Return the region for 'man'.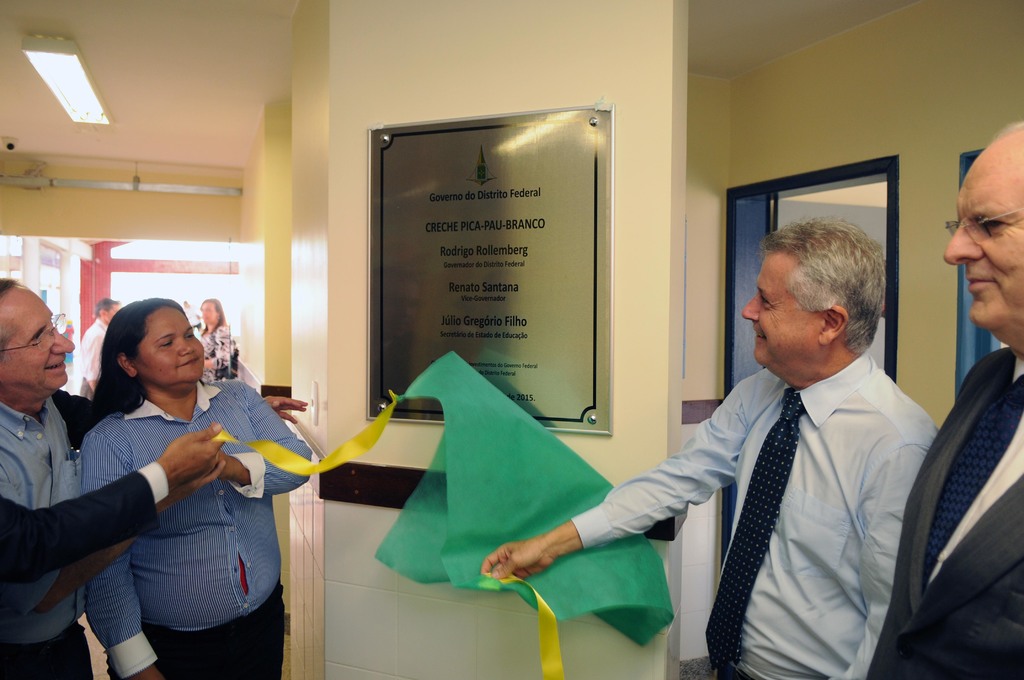
<box>0,282,317,679</box>.
